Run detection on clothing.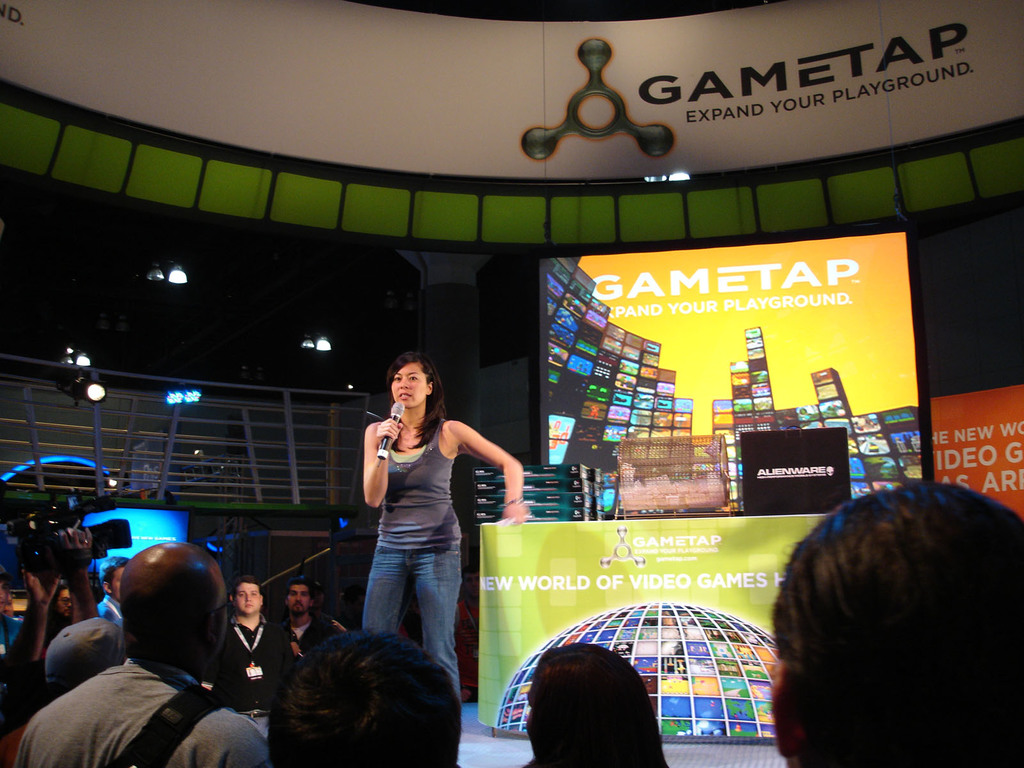
Result: bbox=(286, 605, 338, 689).
